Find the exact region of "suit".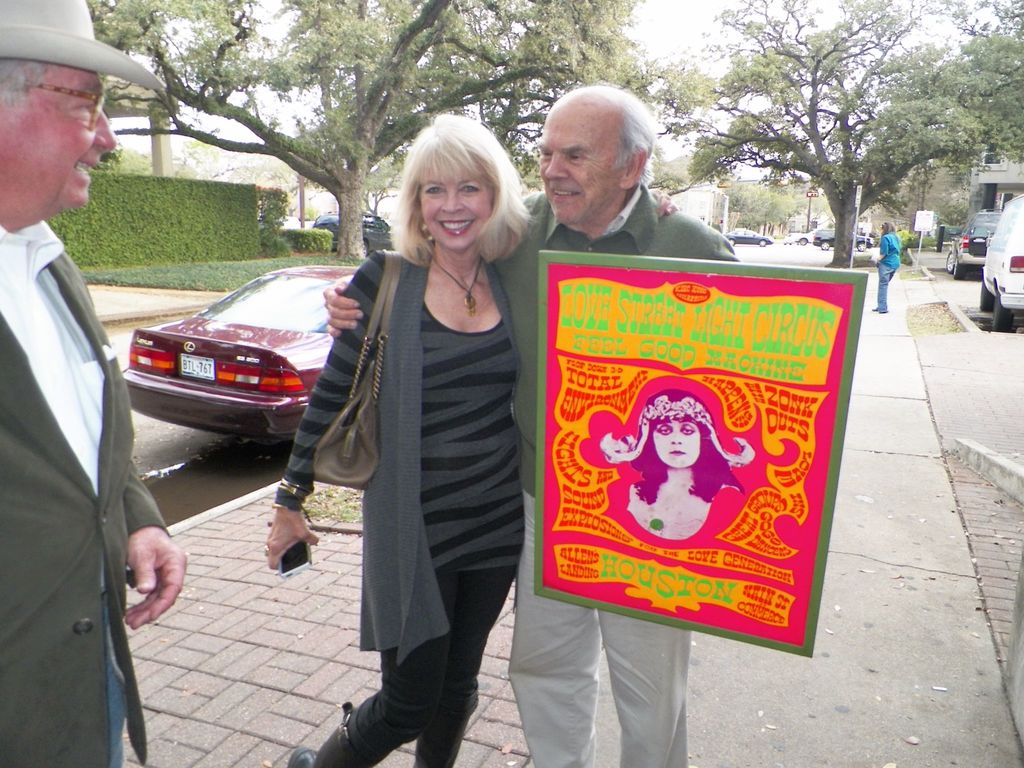
Exact region: <bbox>22, 188, 186, 716</bbox>.
